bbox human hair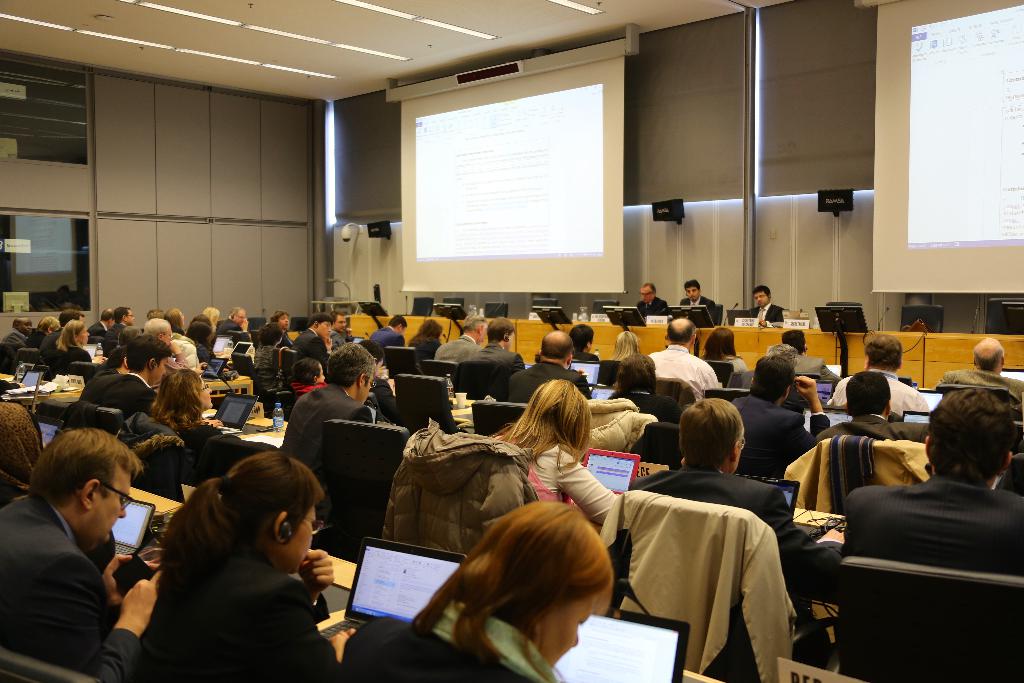
box=[28, 424, 144, 502]
